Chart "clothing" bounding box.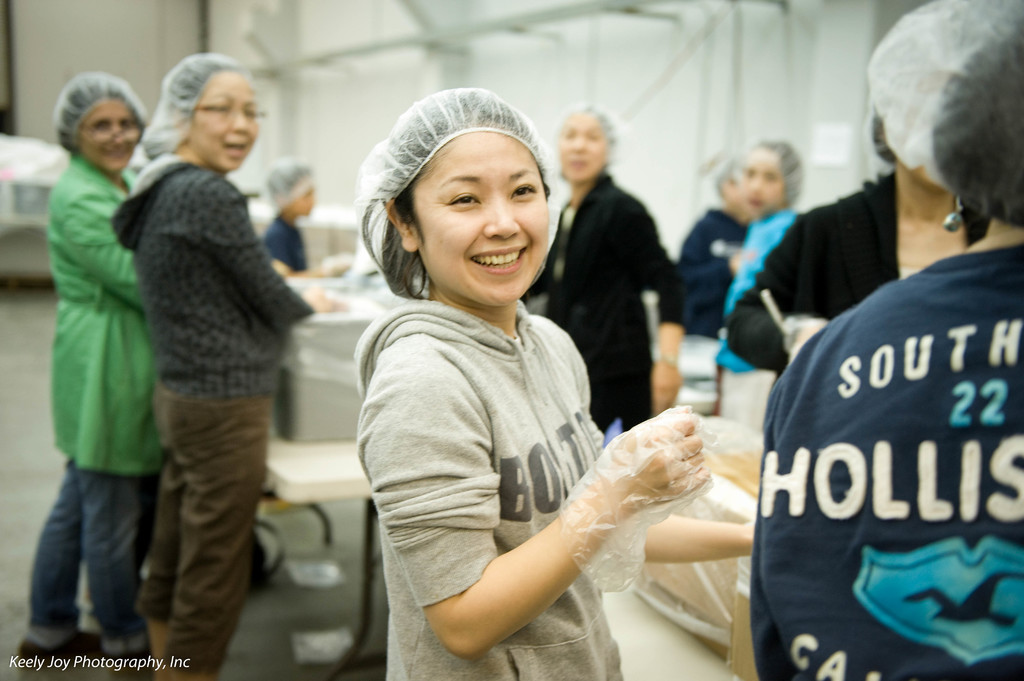
Charted: 354, 294, 627, 680.
